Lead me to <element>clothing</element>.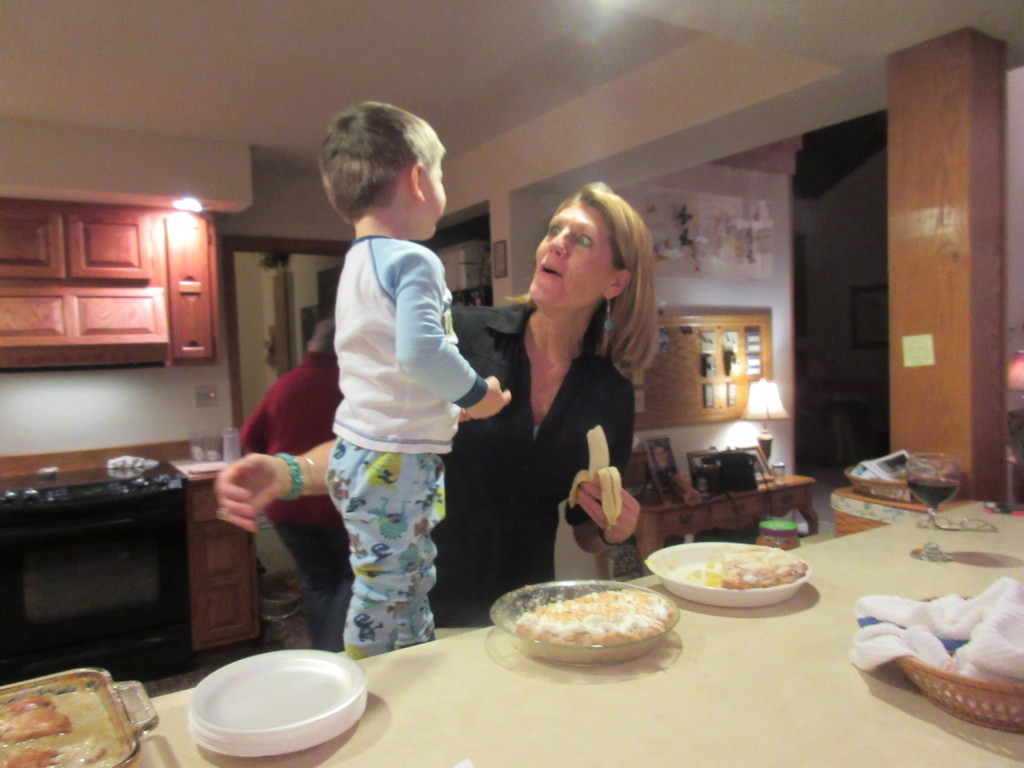
Lead to 240 356 346 654.
